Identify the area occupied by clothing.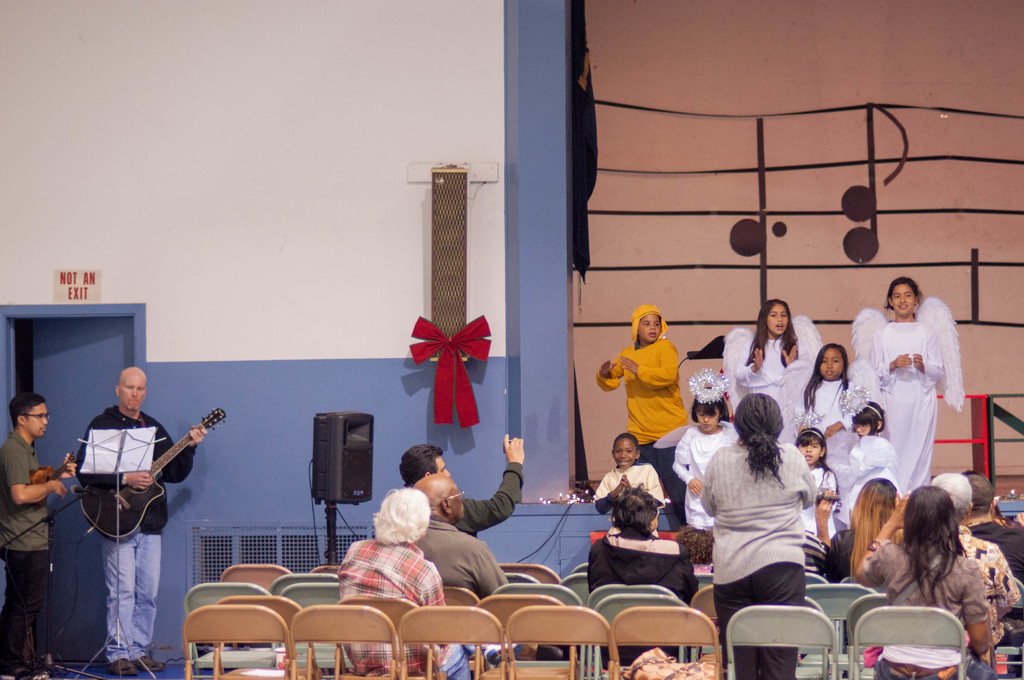
Area: bbox=(625, 329, 704, 464).
